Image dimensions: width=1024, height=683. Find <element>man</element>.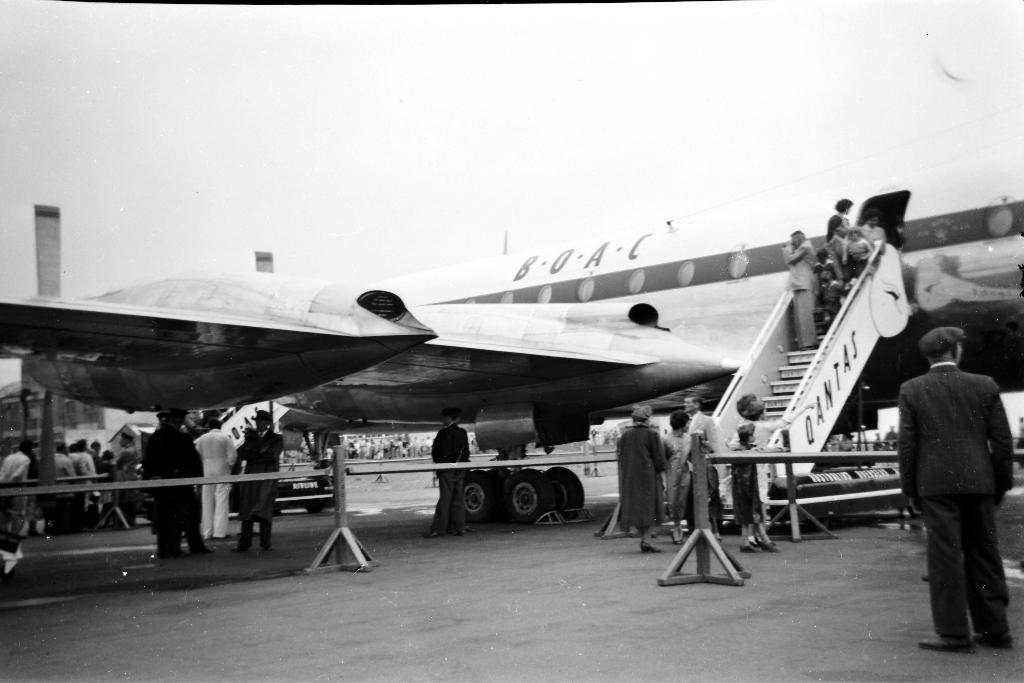
Rect(888, 313, 1023, 661).
